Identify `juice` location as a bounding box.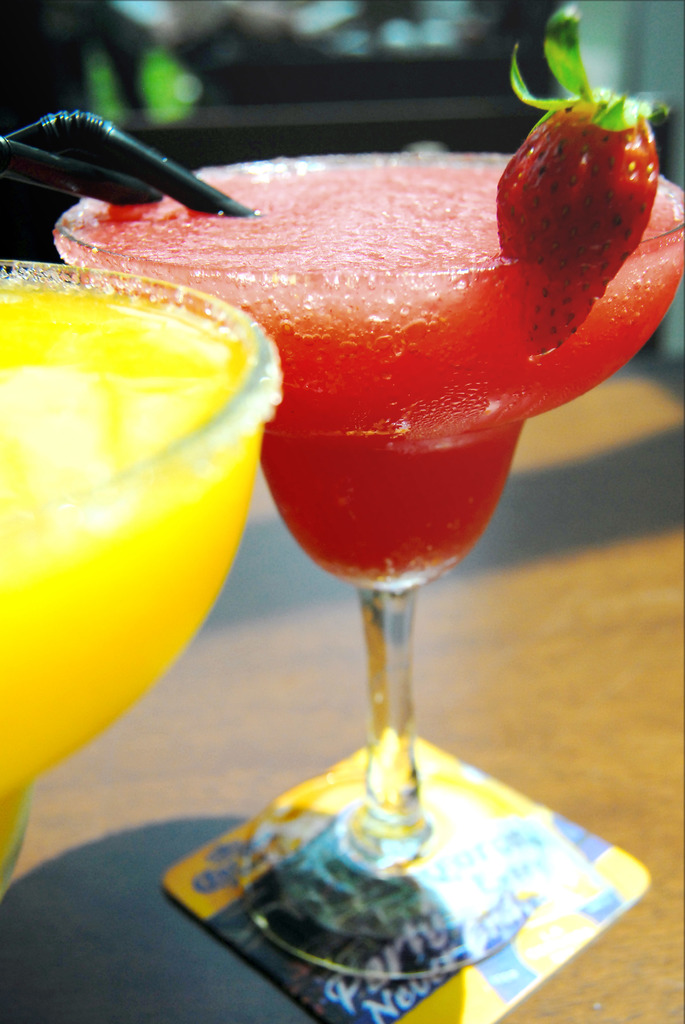
x1=19, y1=282, x2=273, y2=802.
